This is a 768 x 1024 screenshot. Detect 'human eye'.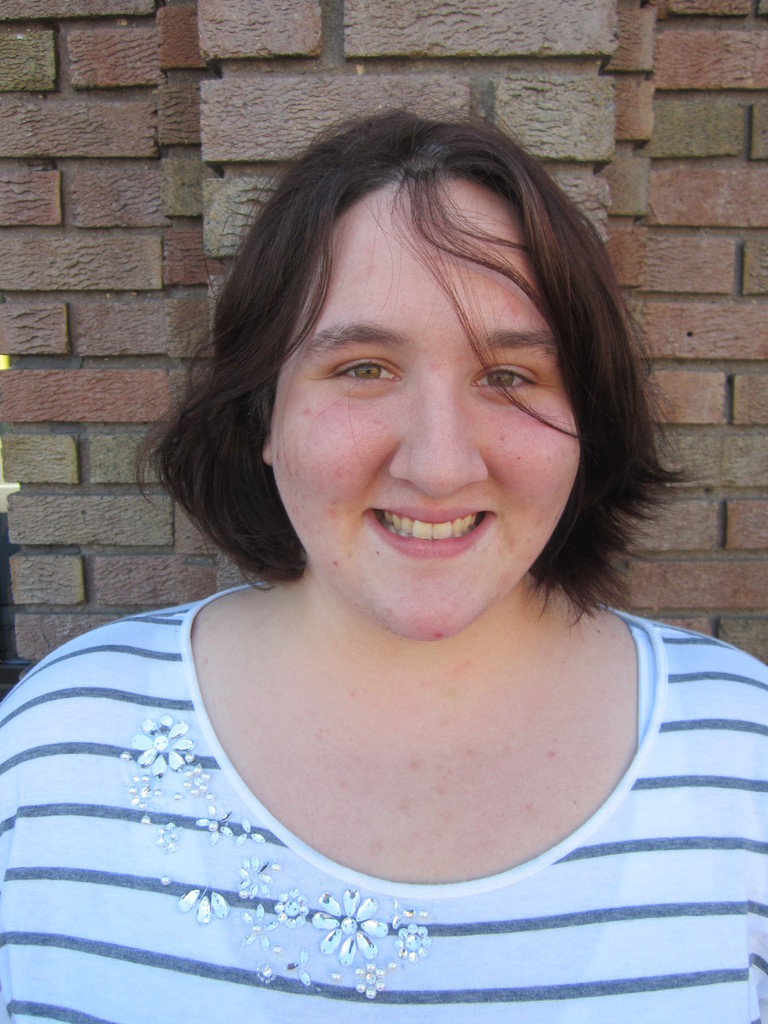
314,343,419,412.
